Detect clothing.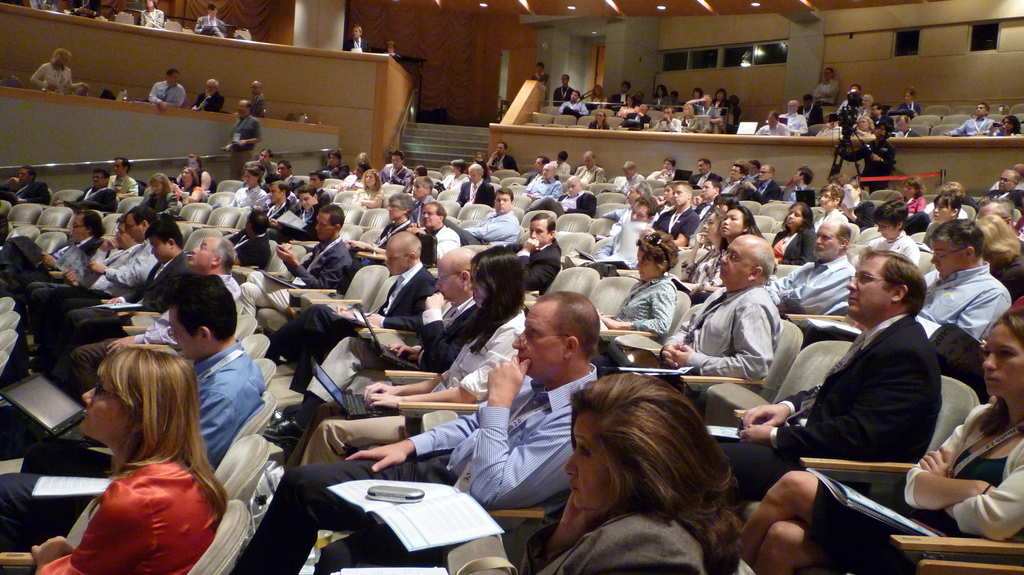
Detected at {"left": 25, "top": 240, "right": 155, "bottom": 335}.
